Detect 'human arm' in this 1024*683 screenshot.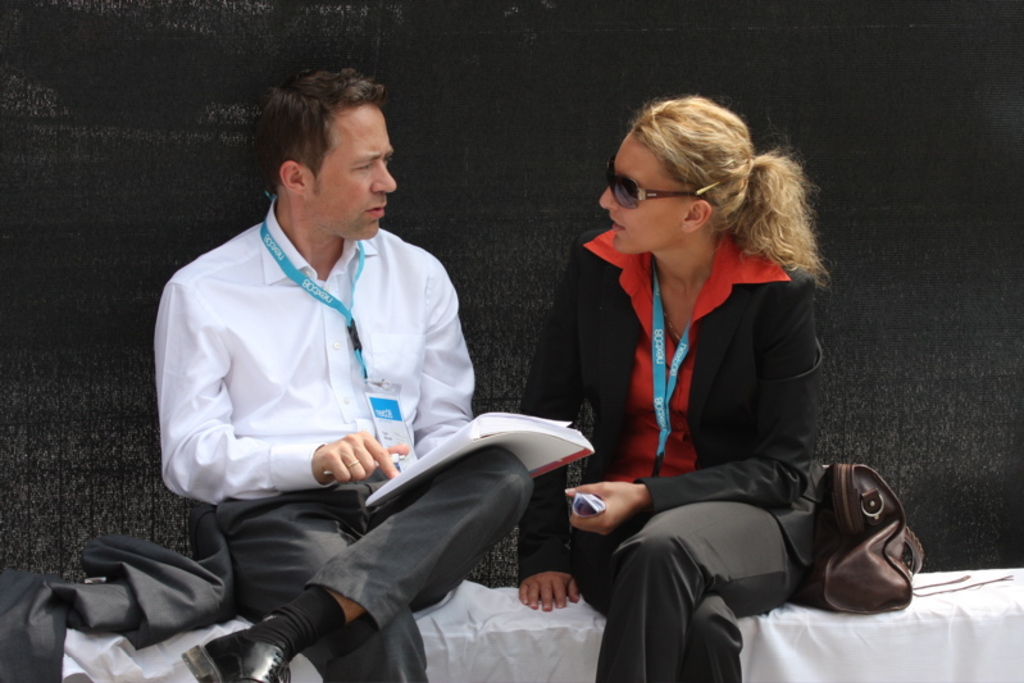
Detection: 561 276 822 537.
